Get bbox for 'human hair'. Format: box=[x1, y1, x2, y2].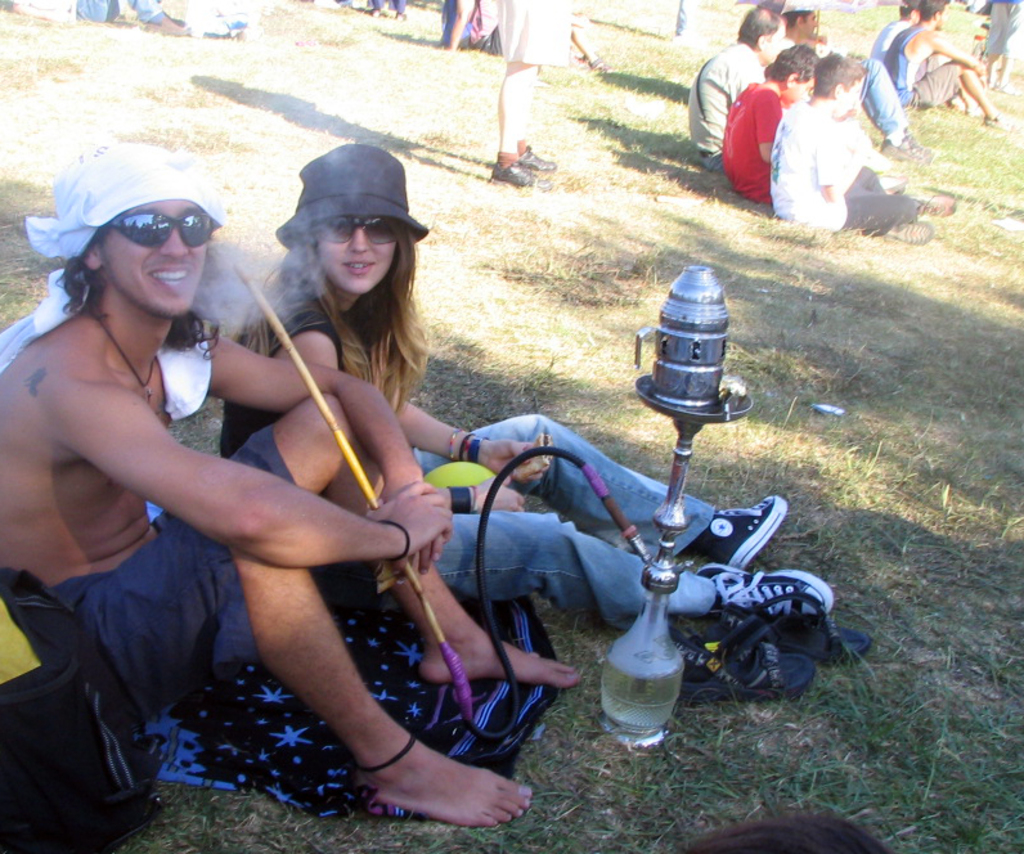
box=[774, 44, 825, 82].
